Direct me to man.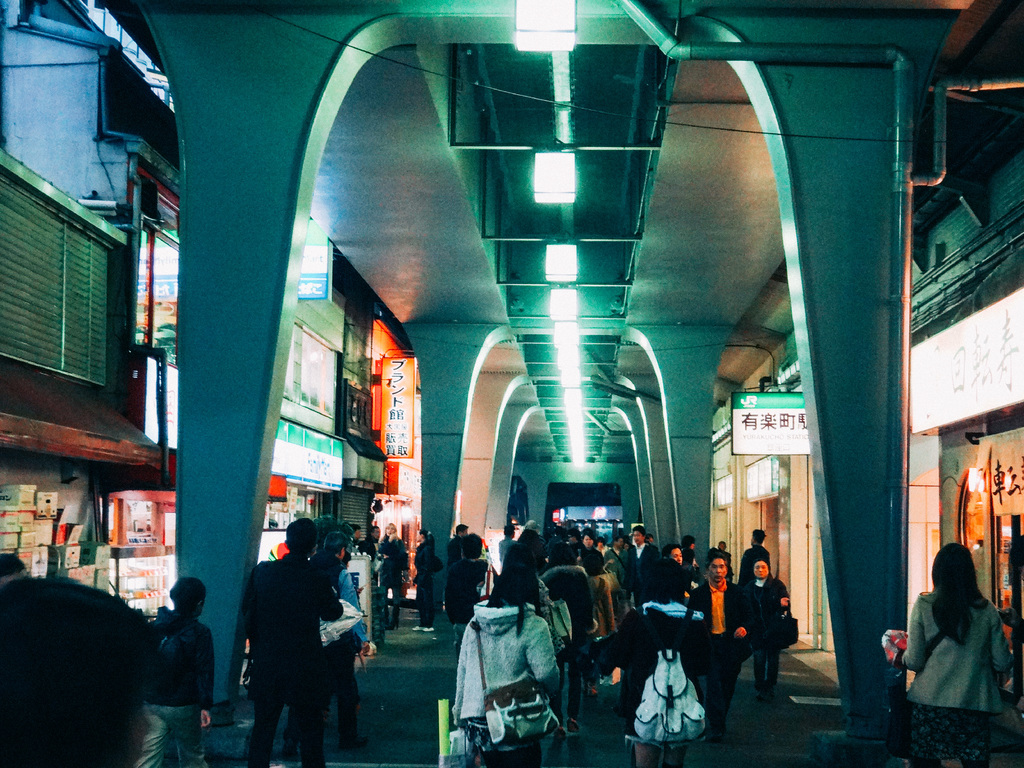
Direction: [737,527,768,590].
